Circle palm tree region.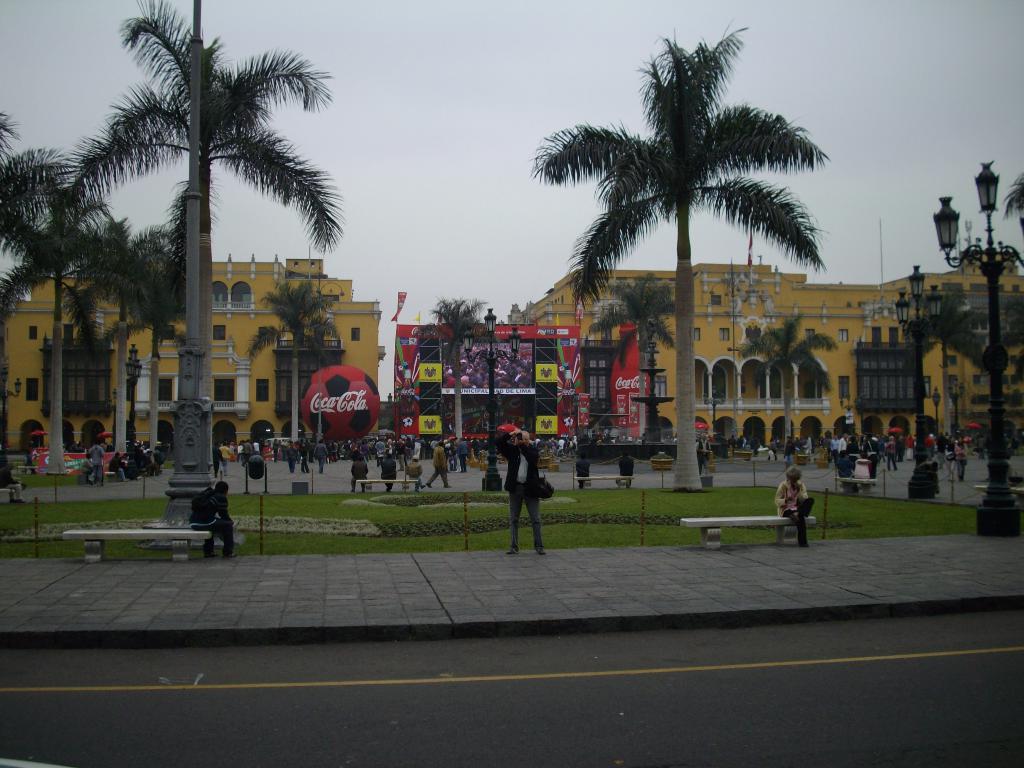
Region: {"x1": 0, "y1": 177, "x2": 123, "y2": 470}.
